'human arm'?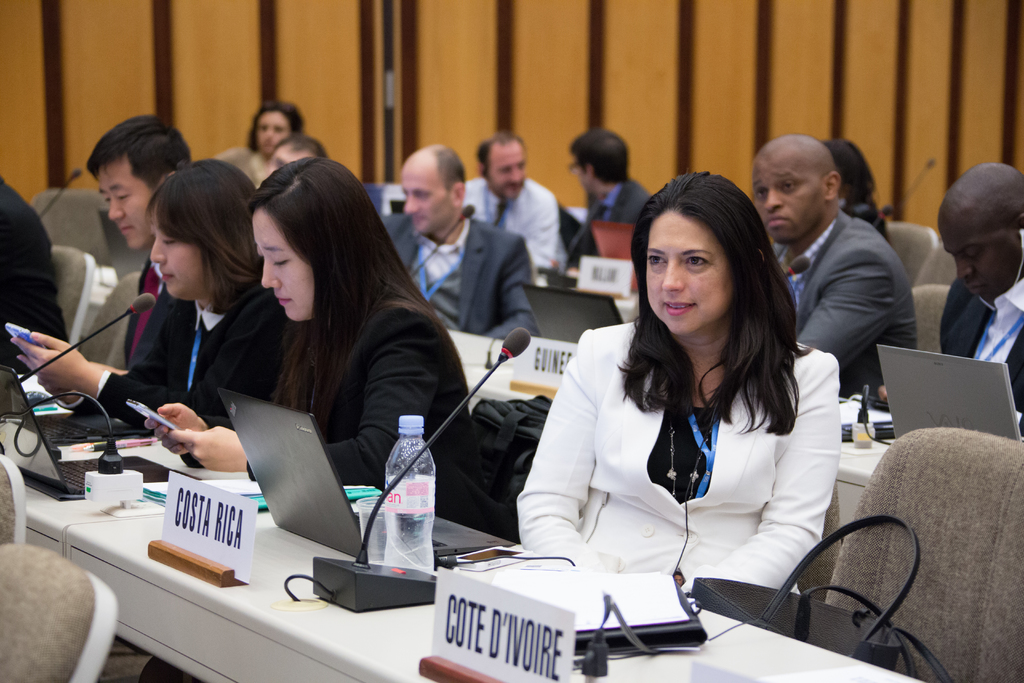
l=146, t=389, r=221, b=463
